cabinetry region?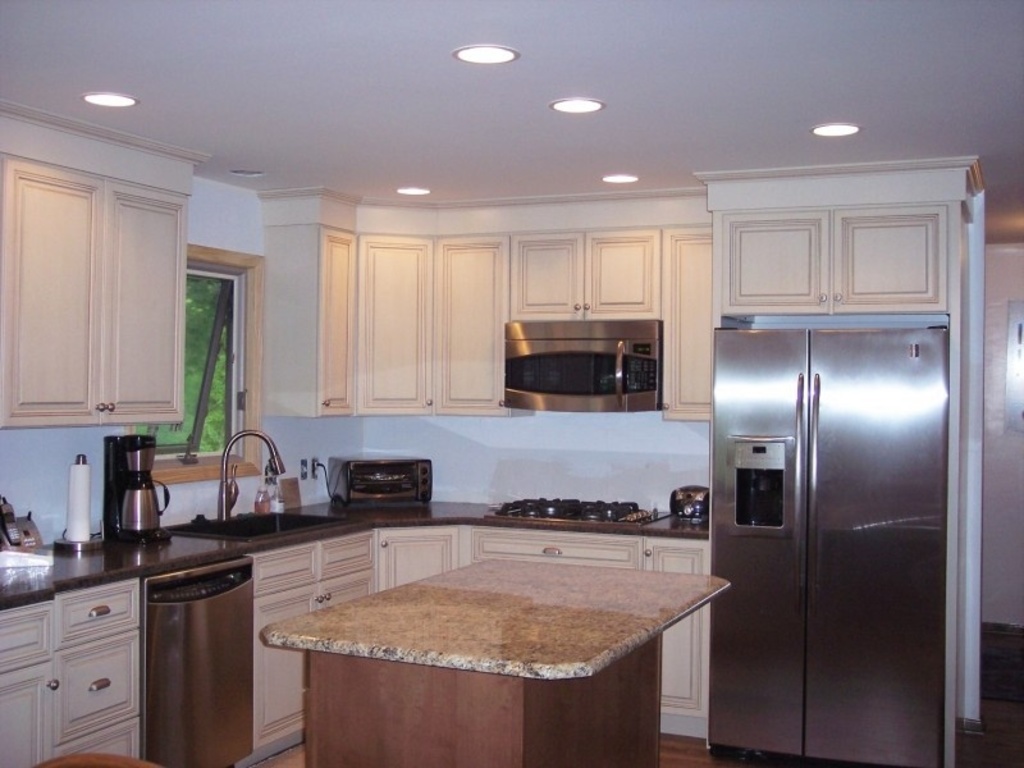
box(471, 526, 641, 561)
